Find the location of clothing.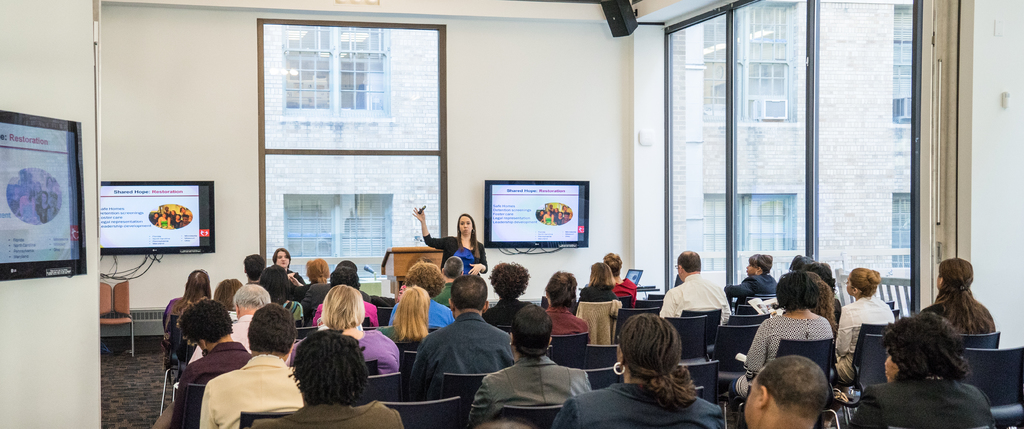
Location: [387,296,456,327].
